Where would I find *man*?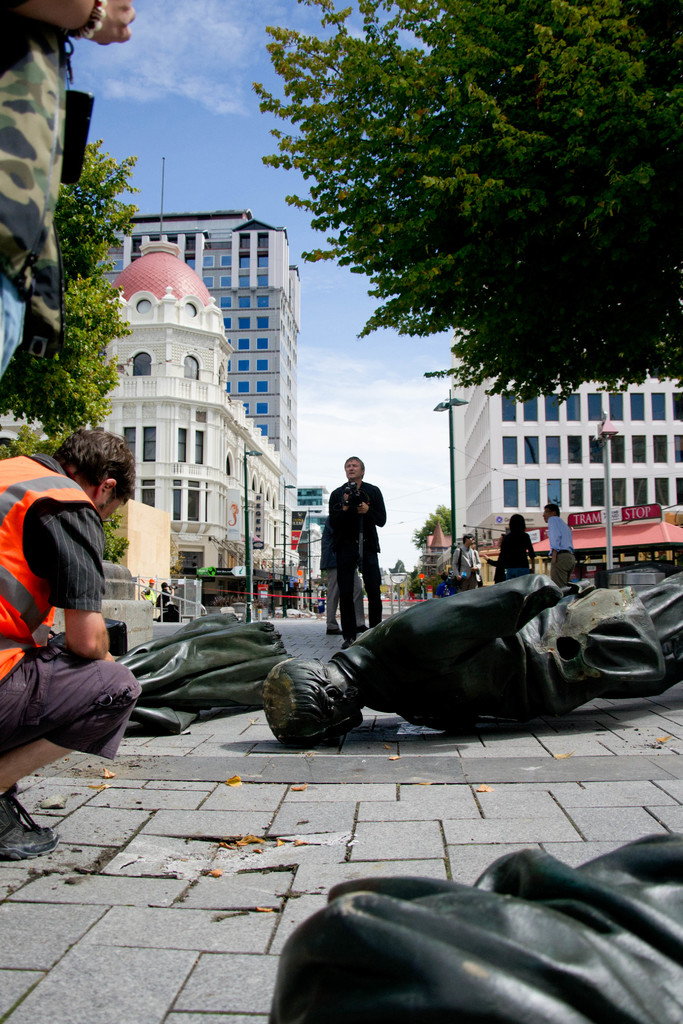
At <region>539, 502, 579, 586</region>.
